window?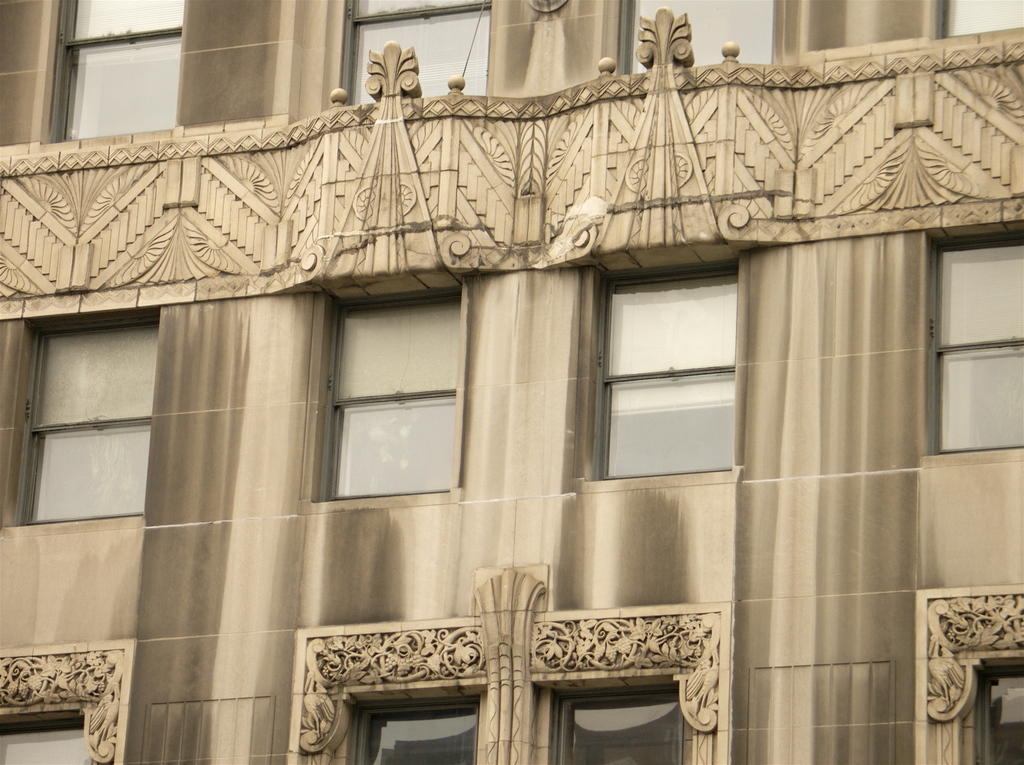
(x1=1, y1=712, x2=90, y2=764)
